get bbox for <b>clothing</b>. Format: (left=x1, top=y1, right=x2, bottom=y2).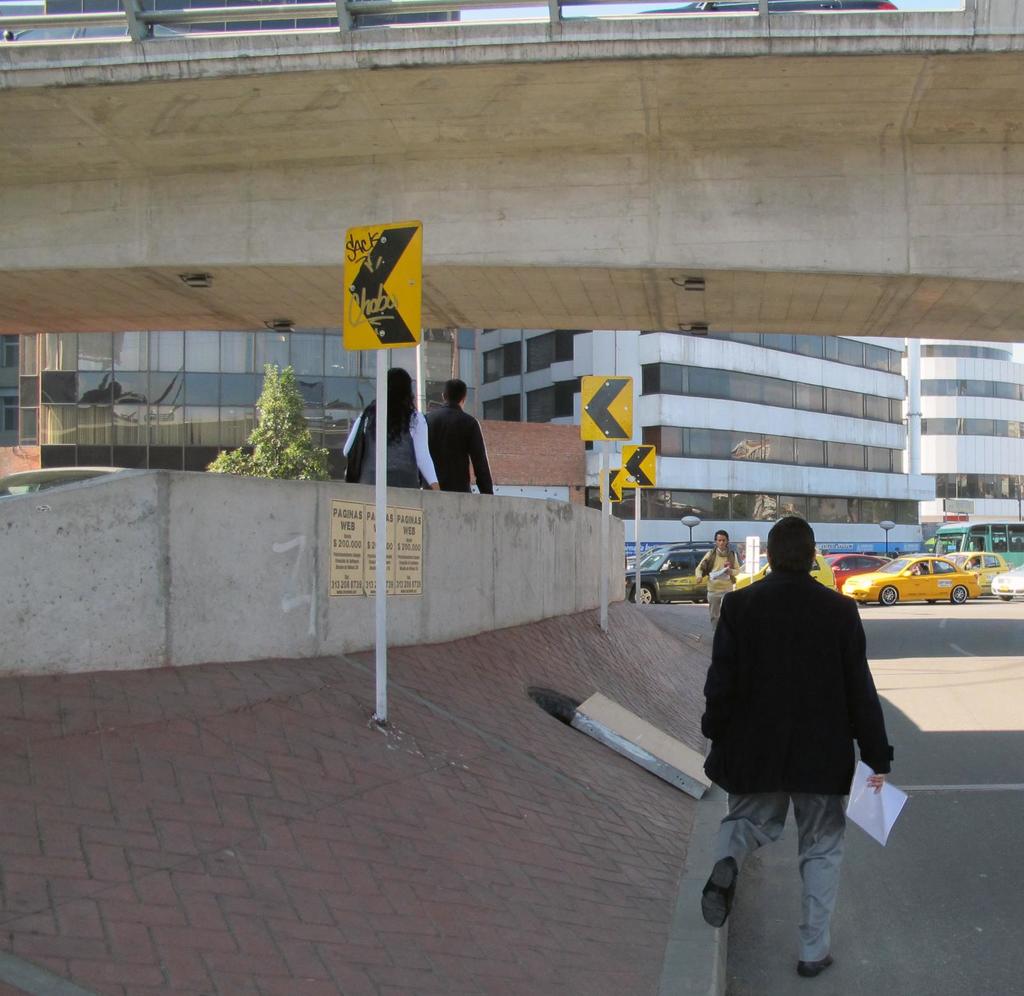
(left=712, top=524, right=914, bottom=903).
